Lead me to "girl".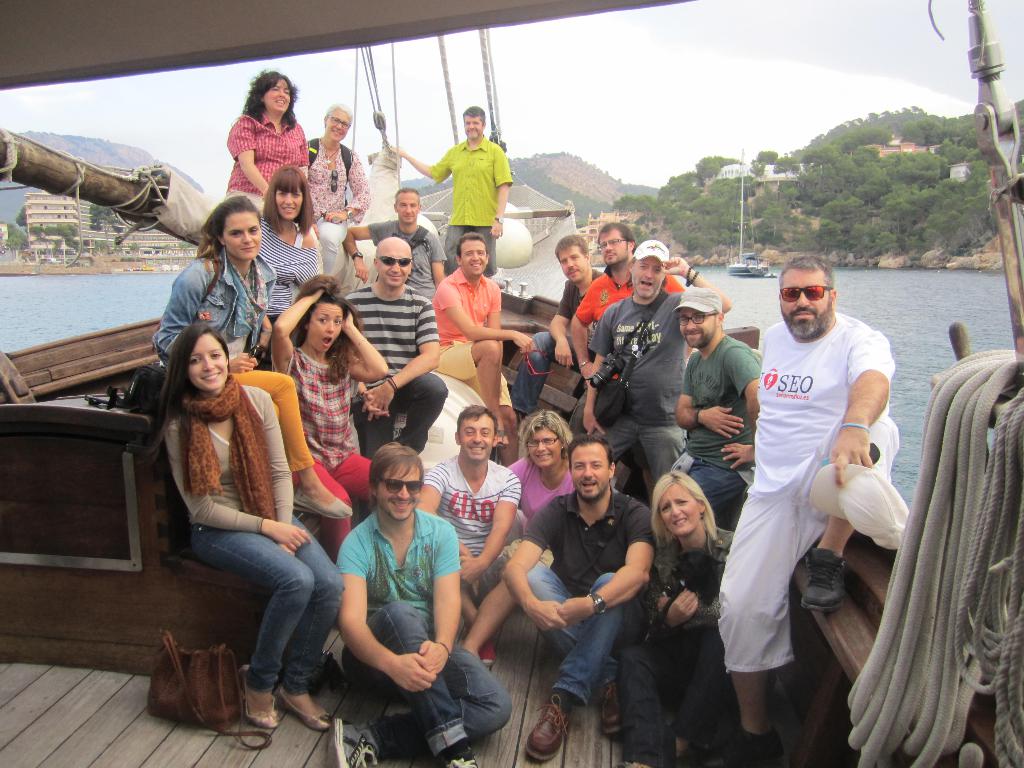
Lead to [left=269, top=270, right=389, bottom=563].
